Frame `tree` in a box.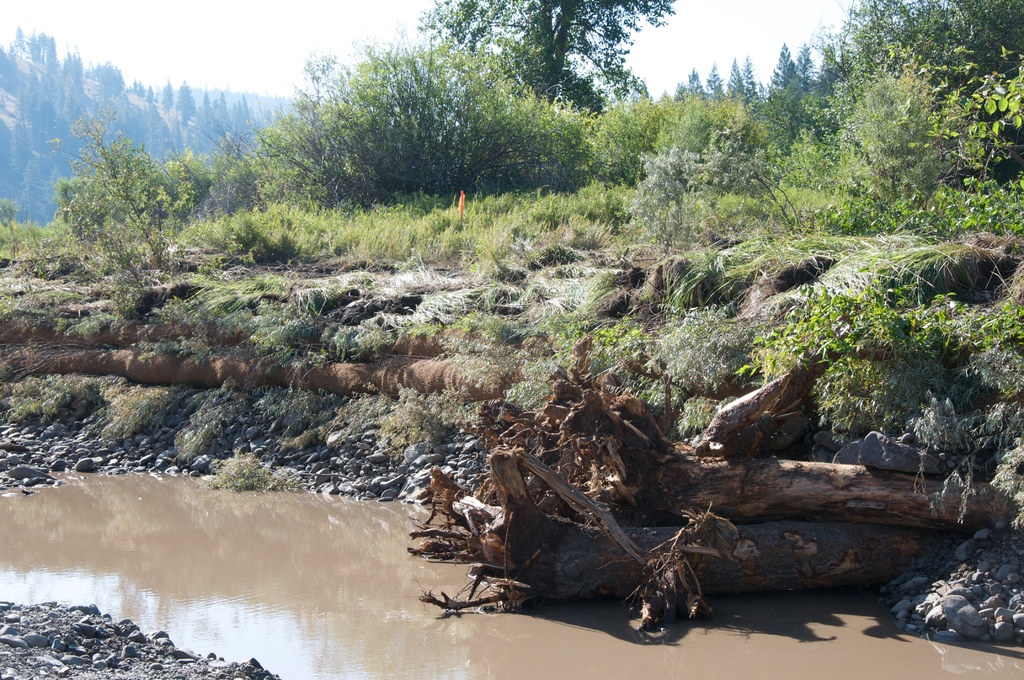
44,117,213,309.
